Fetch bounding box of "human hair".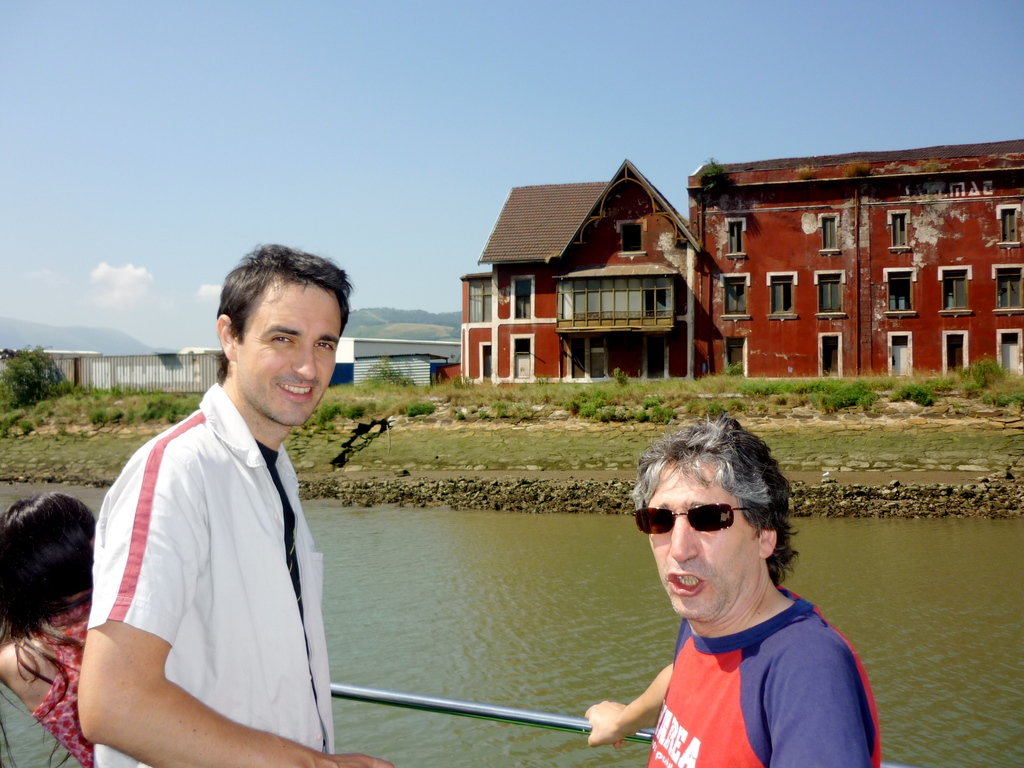
Bbox: [x1=218, y1=248, x2=362, y2=408].
